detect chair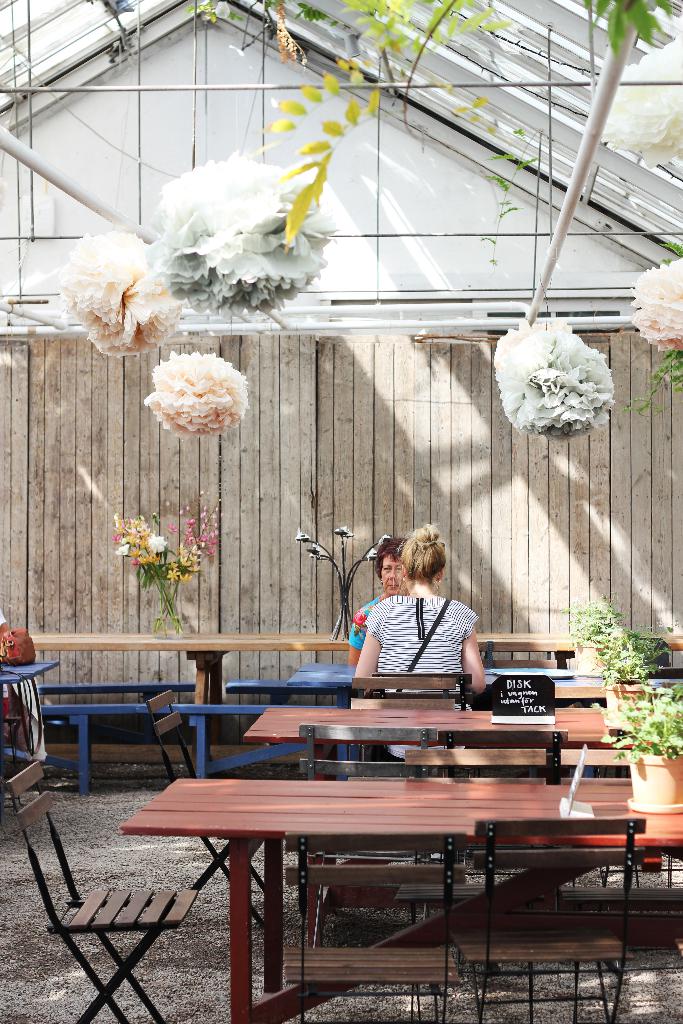
locate(350, 678, 456, 779)
